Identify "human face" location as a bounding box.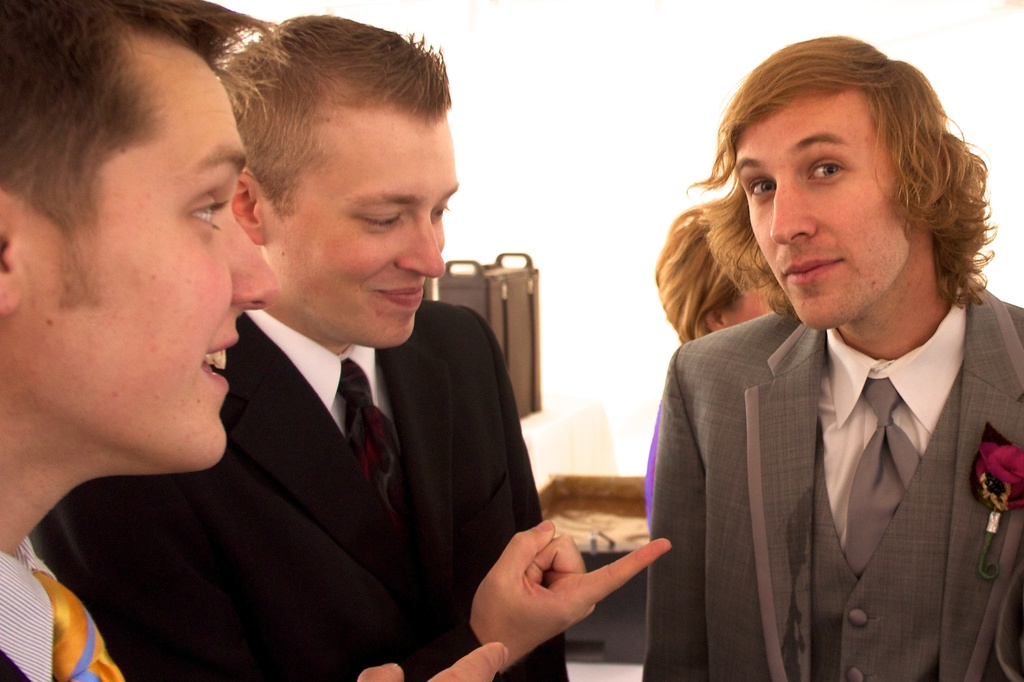
[x1=733, y1=99, x2=909, y2=331].
